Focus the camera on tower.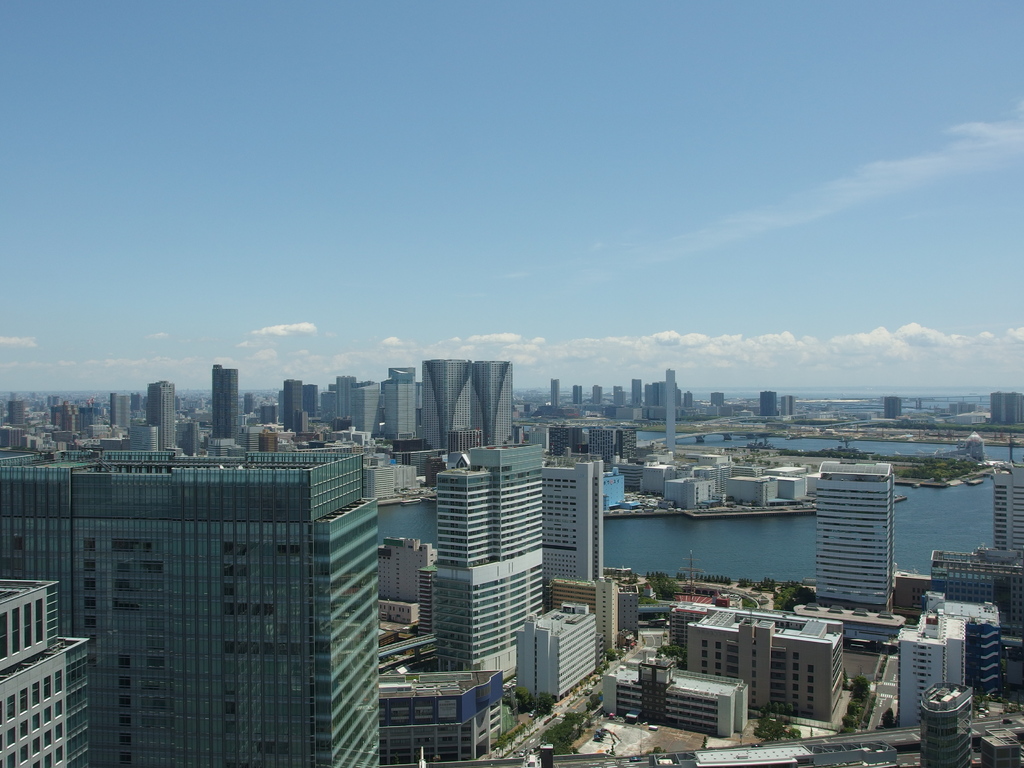
Focus region: (x1=884, y1=398, x2=901, y2=420).
